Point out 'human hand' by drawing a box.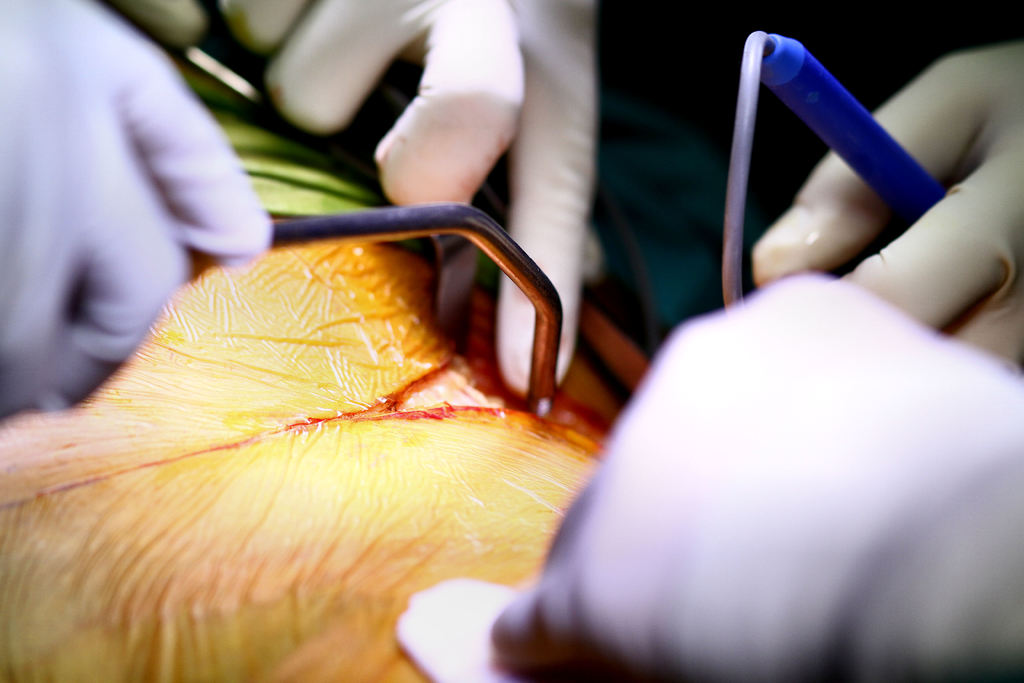
pyautogui.locateOnScreen(748, 47, 1023, 357).
